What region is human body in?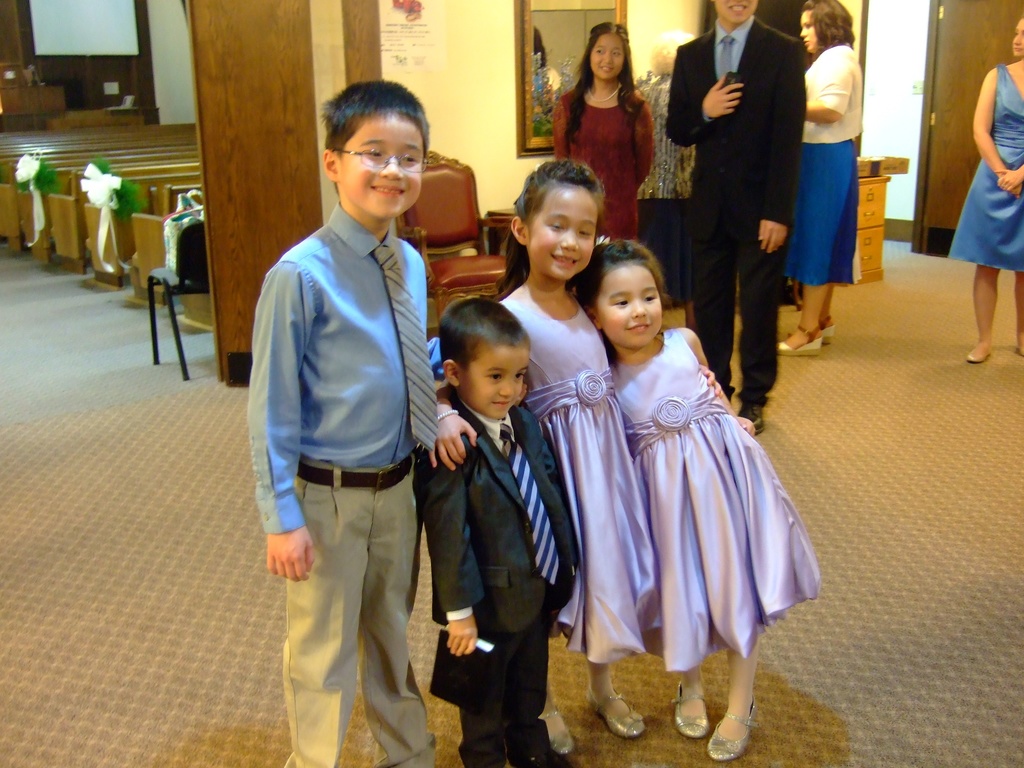
l=547, t=85, r=655, b=248.
